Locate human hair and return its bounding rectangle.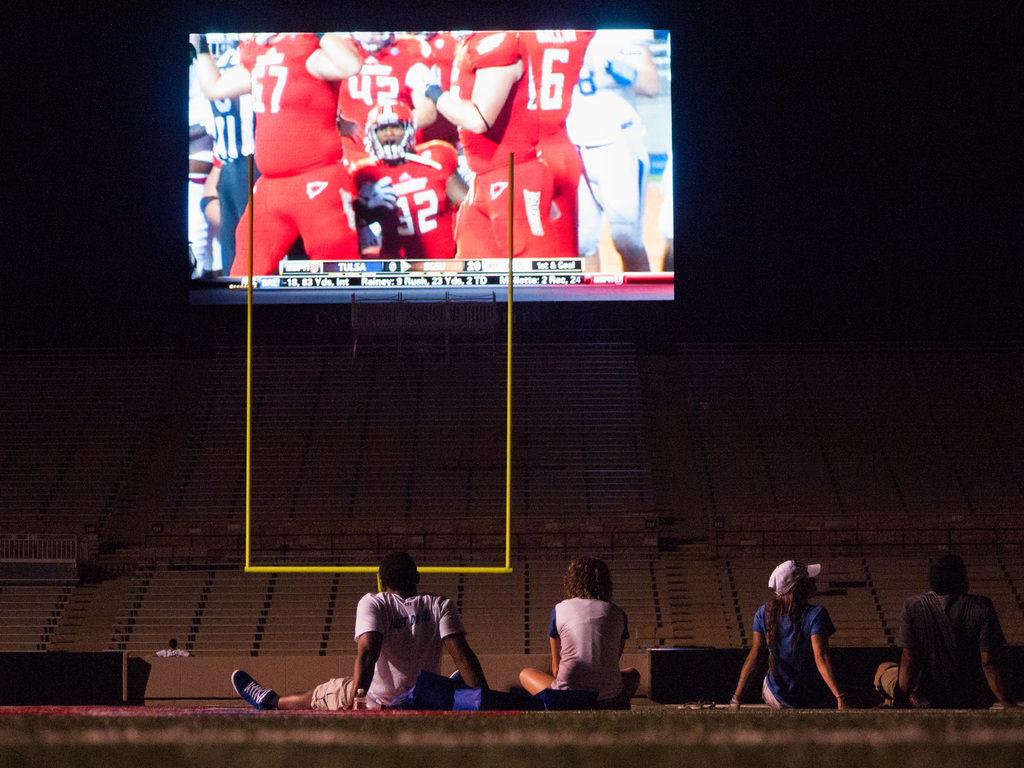
bbox=(376, 553, 417, 591).
